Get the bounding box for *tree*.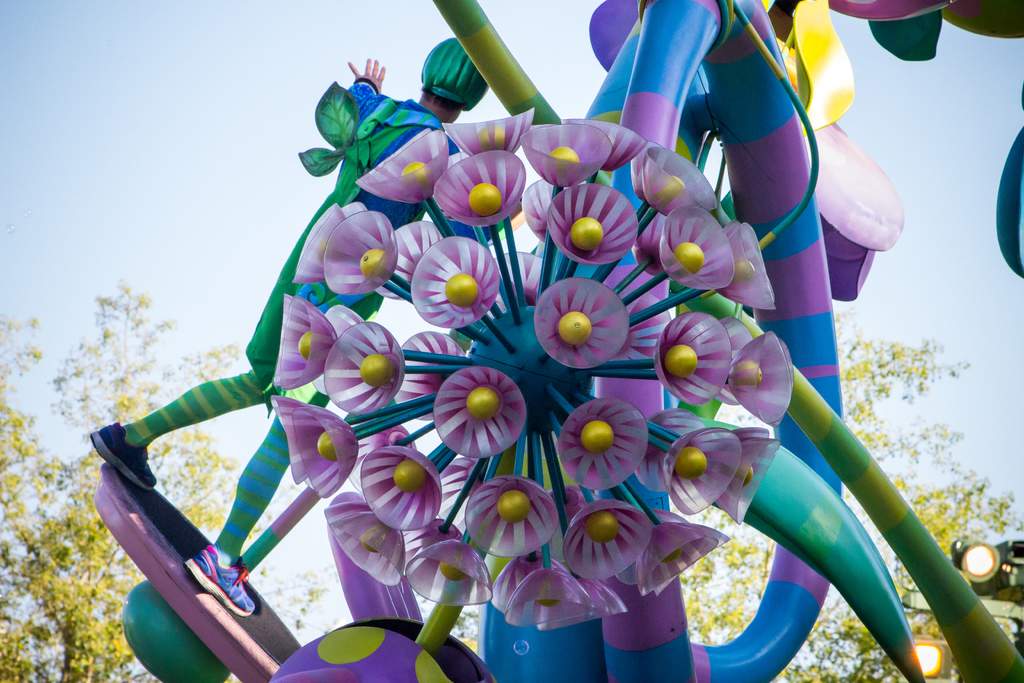
box=[680, 293, 1023, 682].
